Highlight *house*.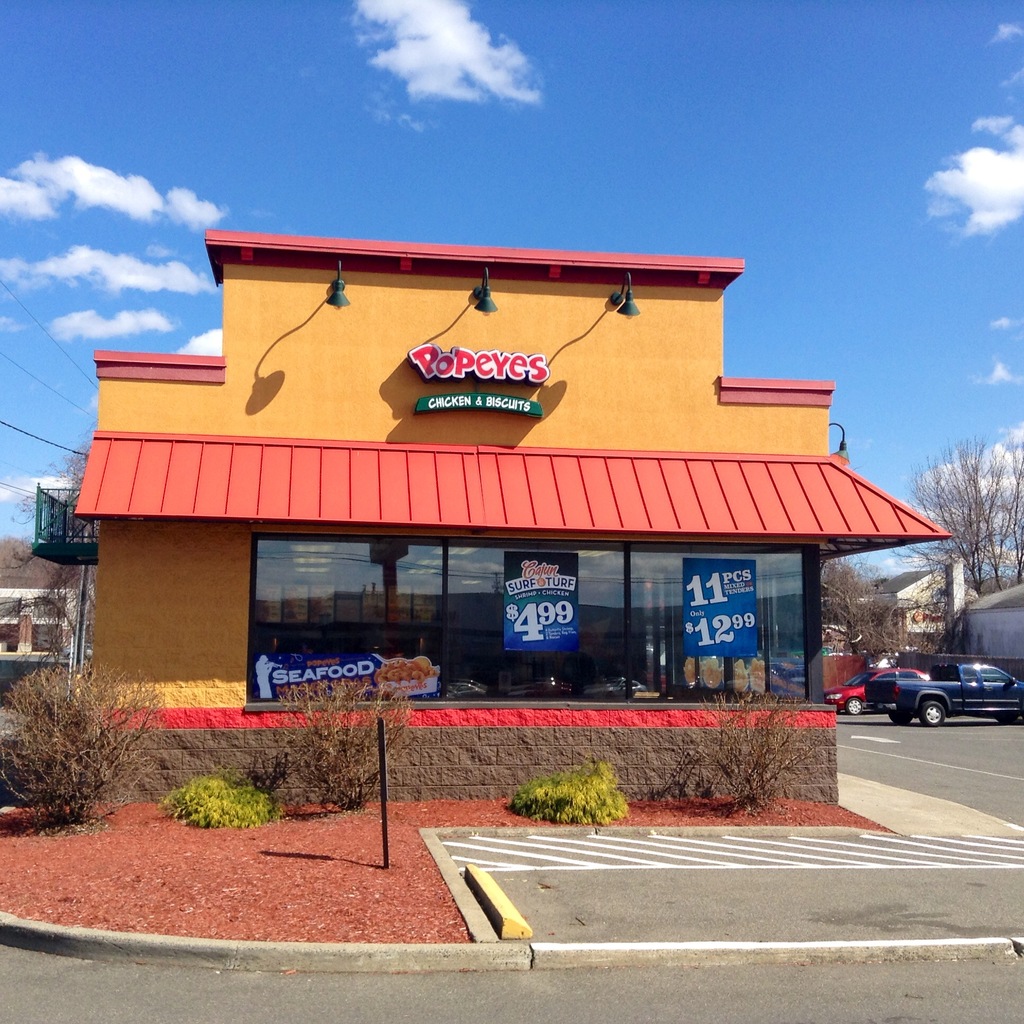
Highlighted region: (867, 554, 984, 673).
